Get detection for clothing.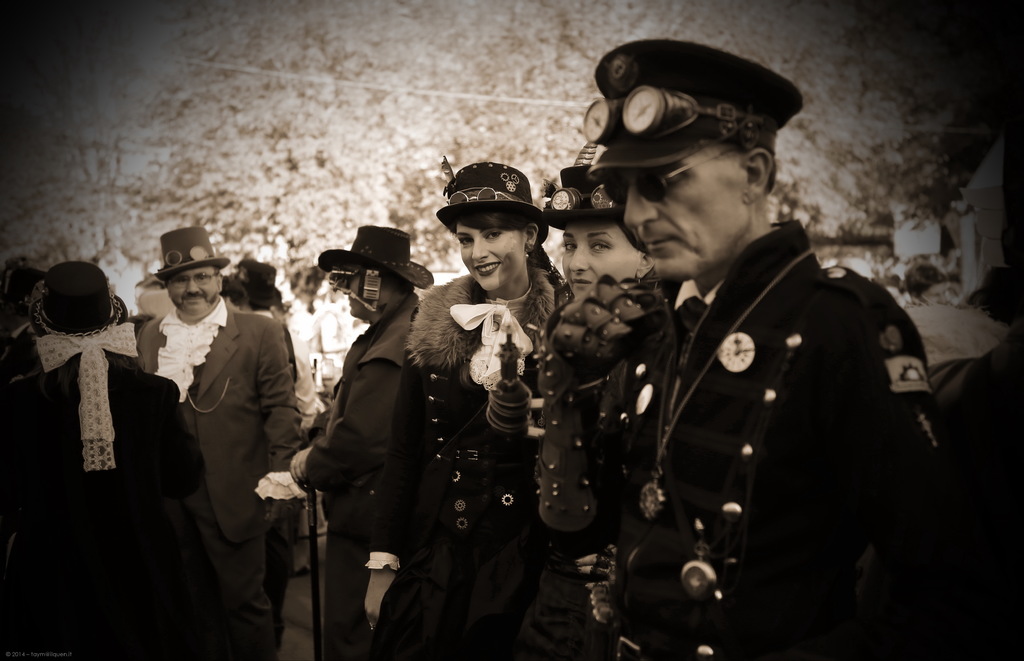
Detection: (2,317,37,390).
